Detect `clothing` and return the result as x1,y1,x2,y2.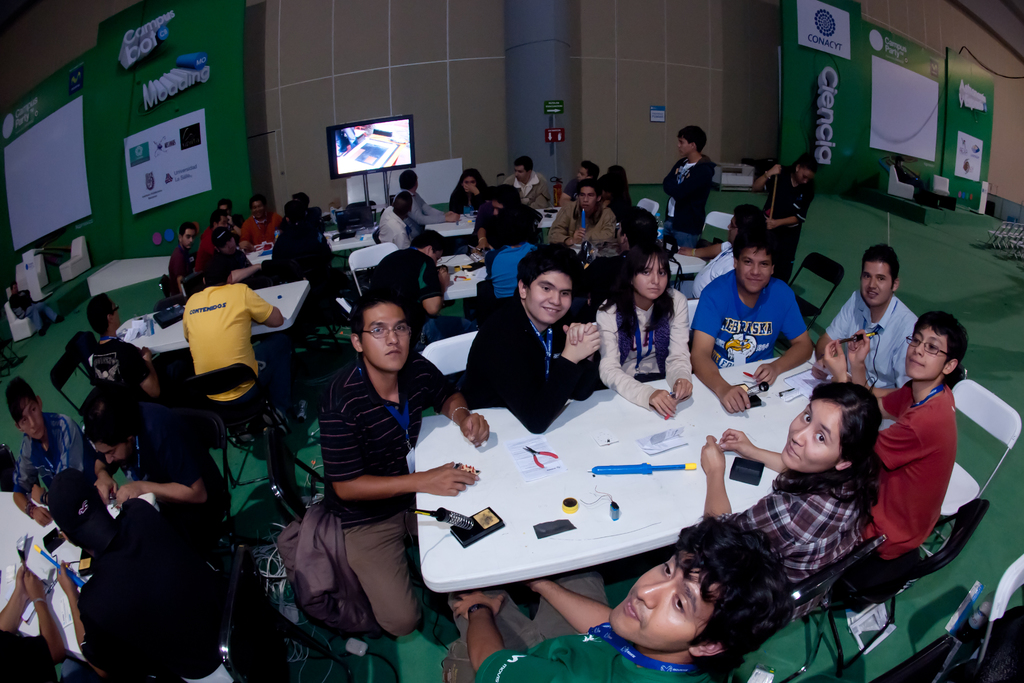
566,179,584,203.
